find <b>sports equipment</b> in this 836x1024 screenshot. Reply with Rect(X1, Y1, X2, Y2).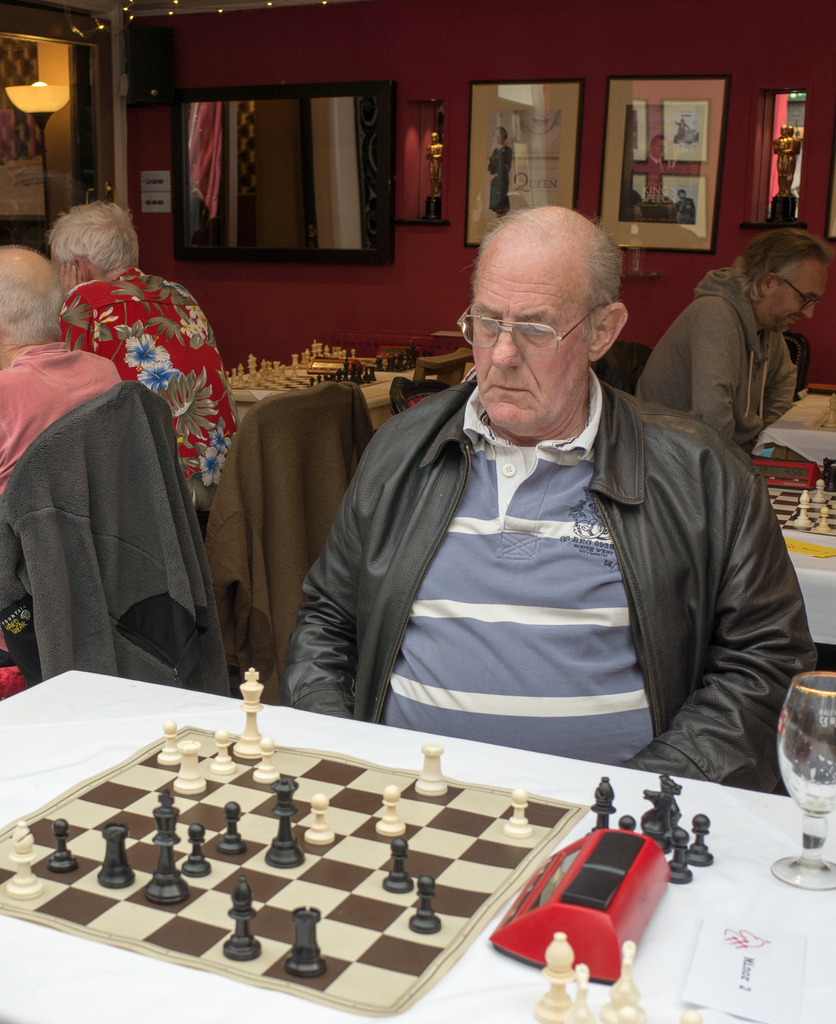
Rect(142, 787, 190, 902).
